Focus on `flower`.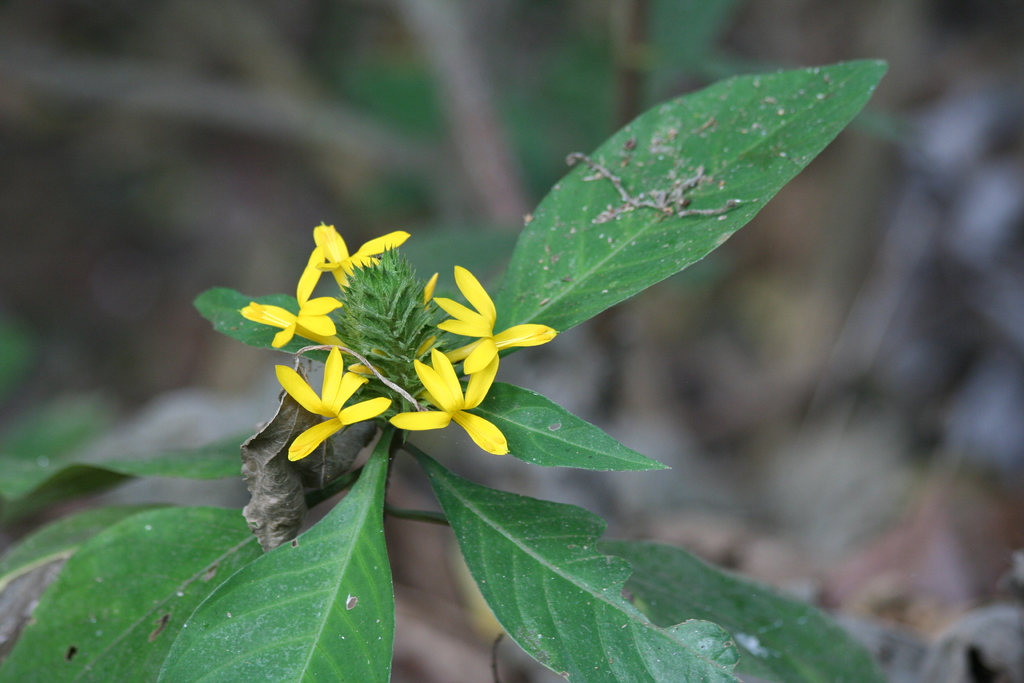
Focused at {"x1": 446, "y1": 265, "x2": 559, "y2": 370}.
